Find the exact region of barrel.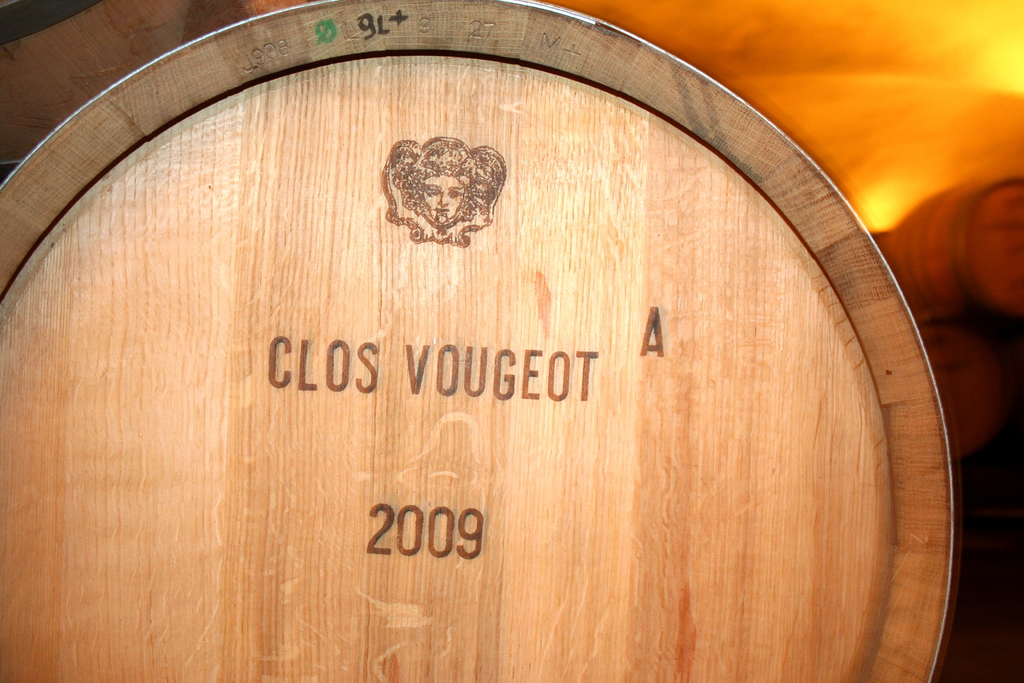
Exact region: <bbox>0, 0, 965, 682</bbox>.
